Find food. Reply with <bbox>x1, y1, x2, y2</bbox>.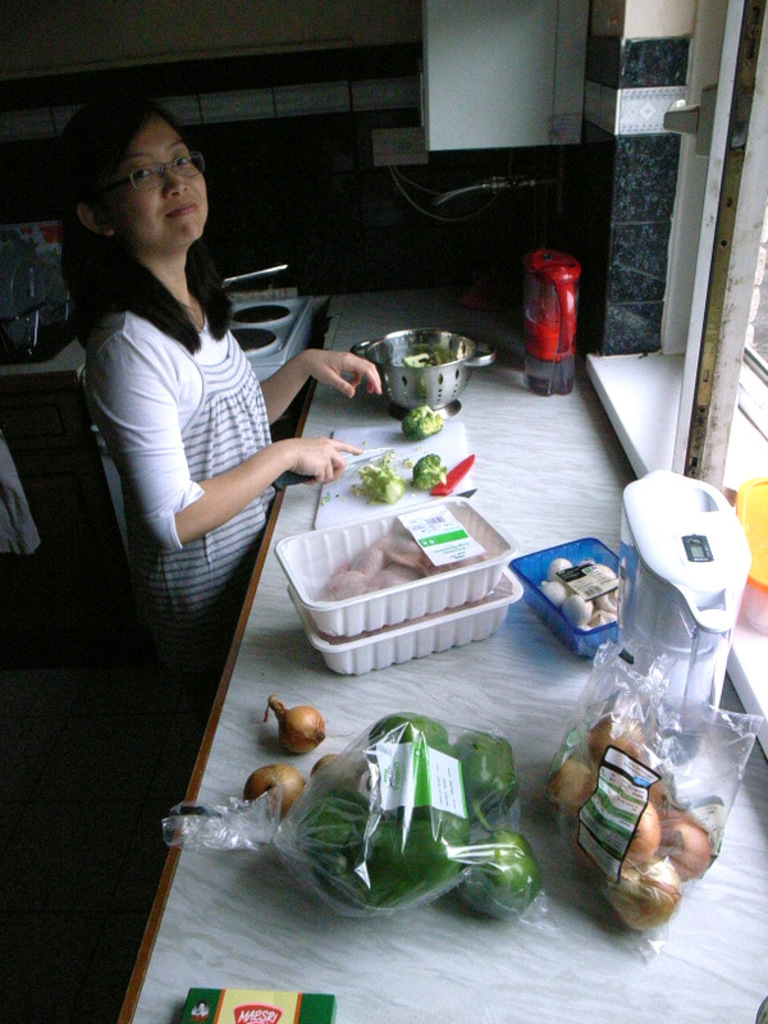
<bbox>317, 596, 493, 648</bbox>.
